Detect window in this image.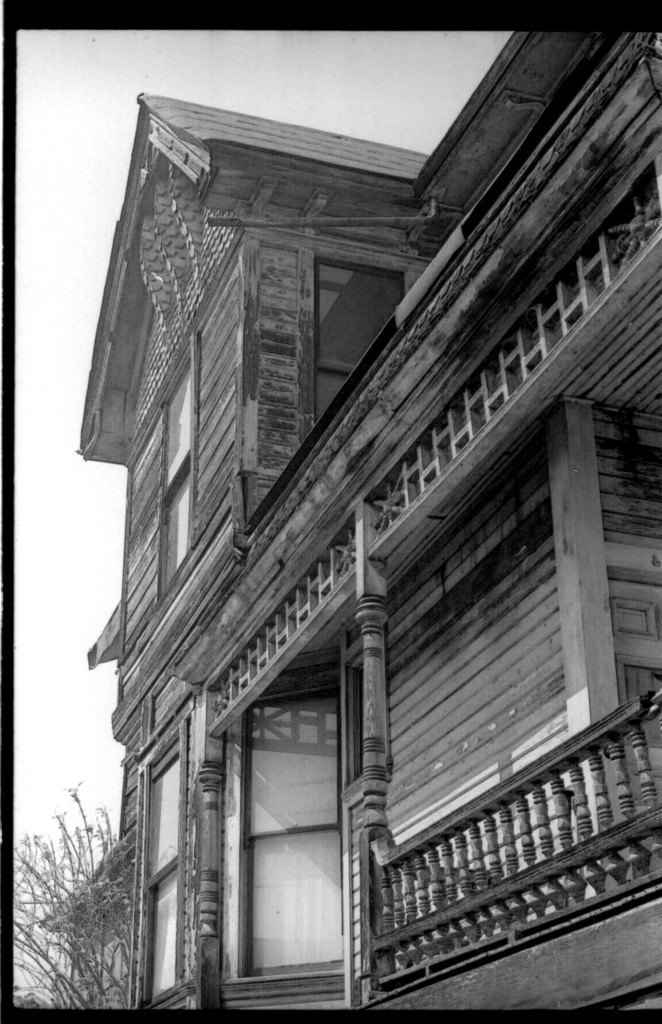
Detection: 320, 259, 404, 419.
